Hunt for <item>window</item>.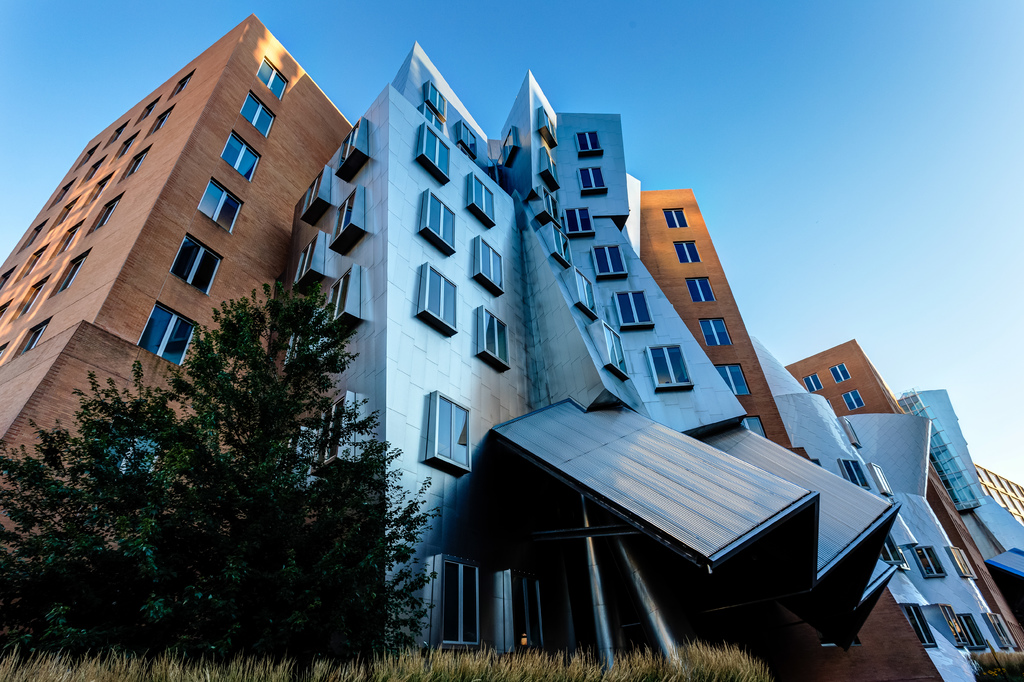
Hunted down at detection(300, 173, 319, 214).
